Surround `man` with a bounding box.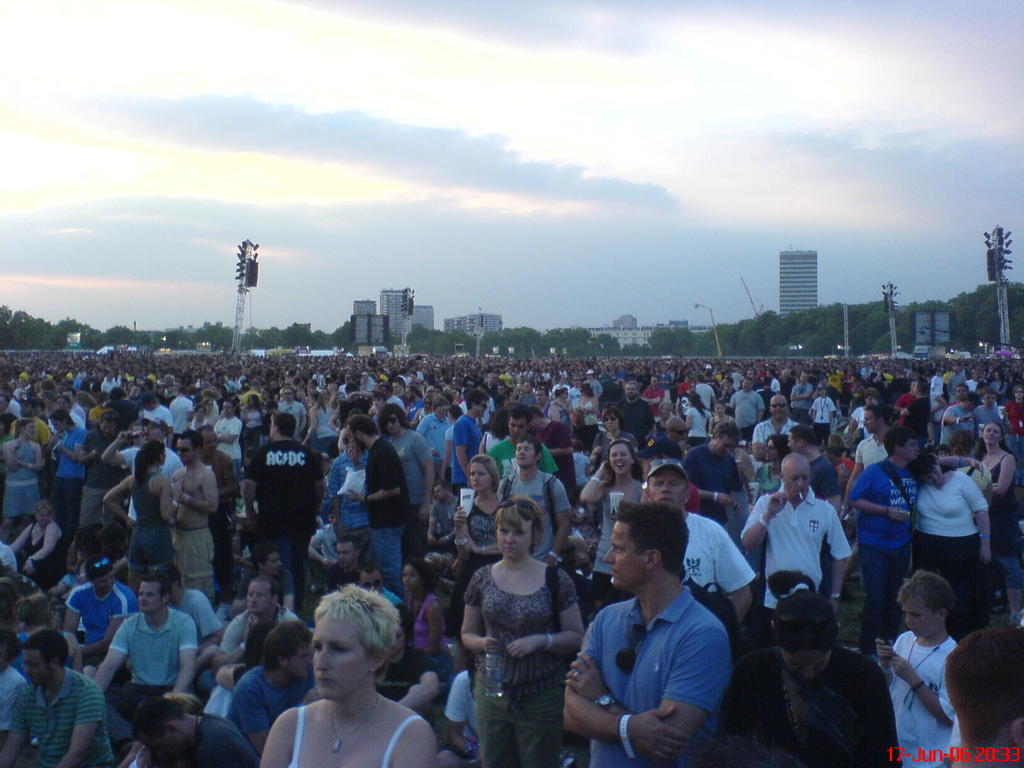
136,385,173,433.
